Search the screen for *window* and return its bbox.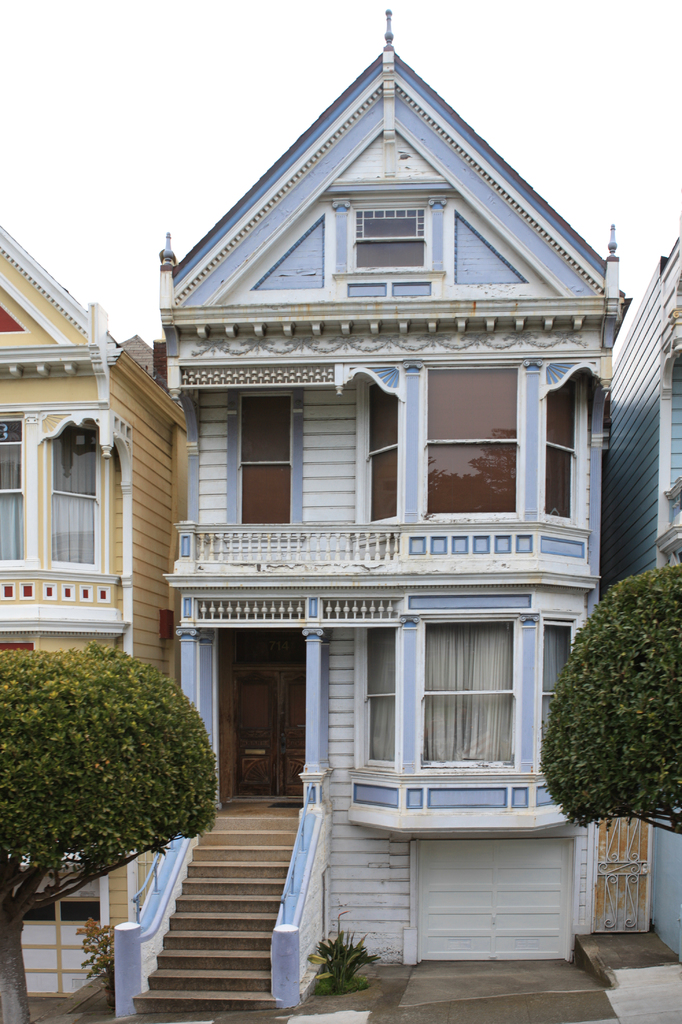
Found: (x1=350, y1=211, x2=429, y2=273).
